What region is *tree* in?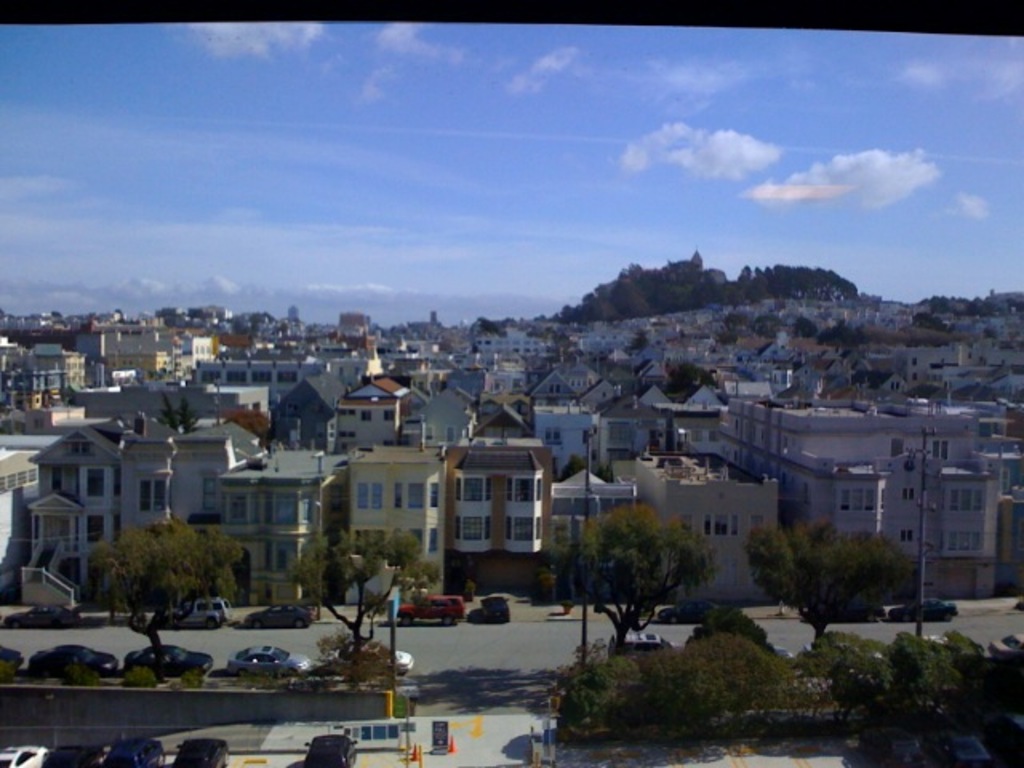
crop(246, 312, 274, 322).
